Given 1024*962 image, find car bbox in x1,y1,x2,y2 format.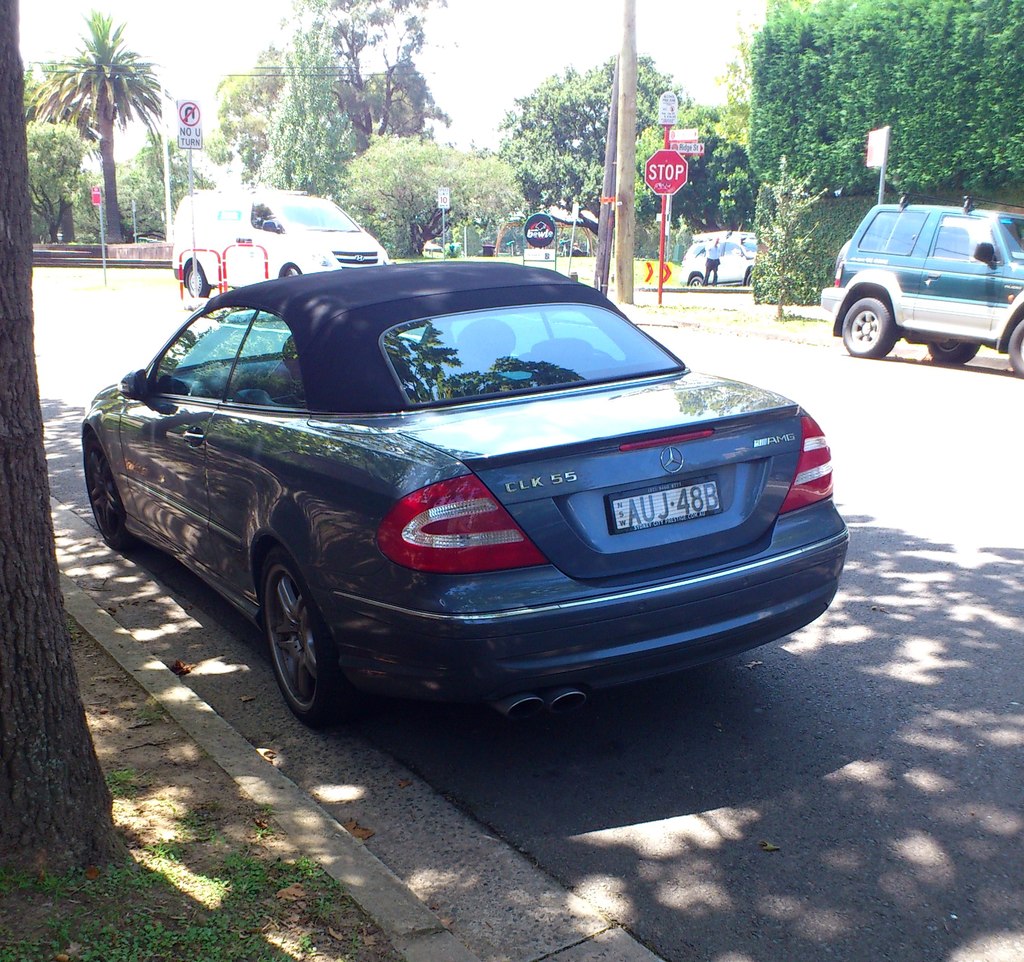
80,260,851,732.
